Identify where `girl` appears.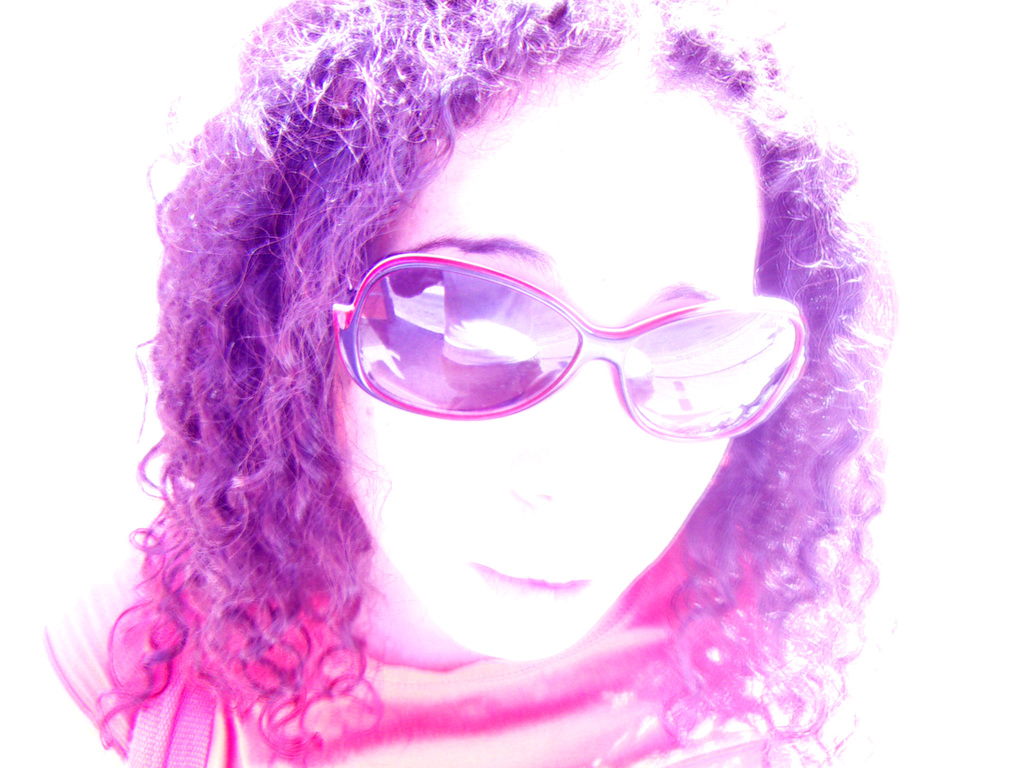
Appears at bbox=[44, 0, 890, 767].
